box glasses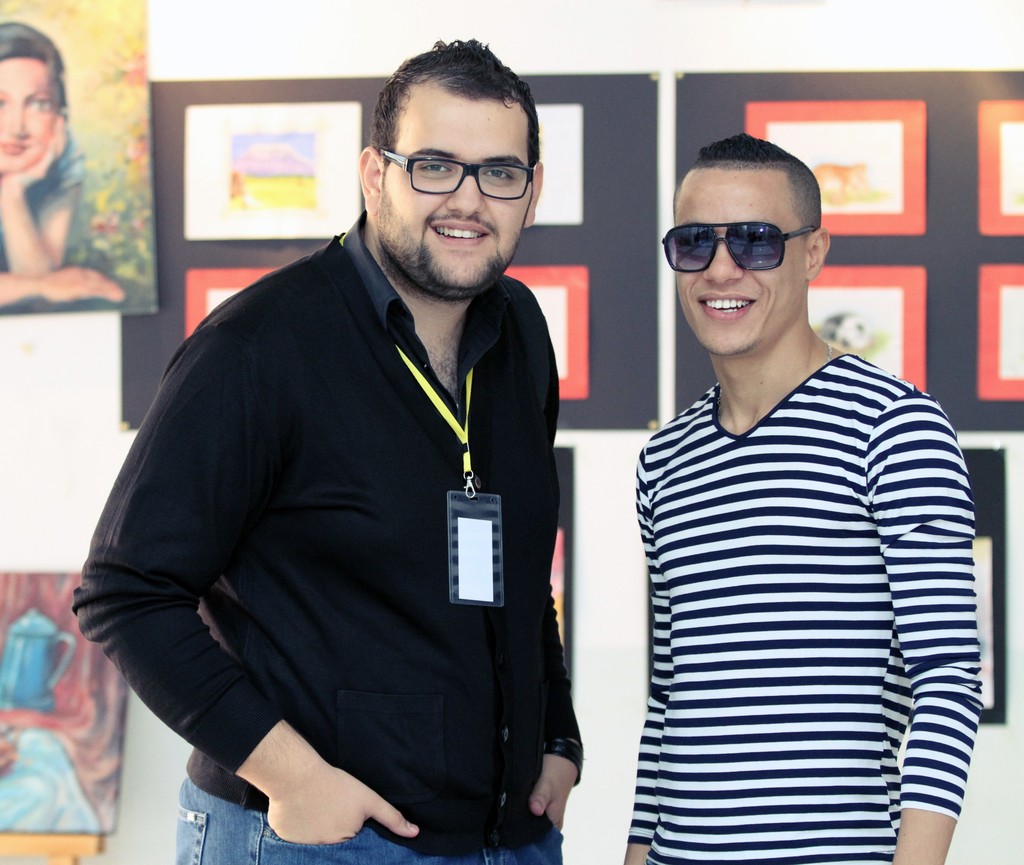
655, 216, 826, 278
